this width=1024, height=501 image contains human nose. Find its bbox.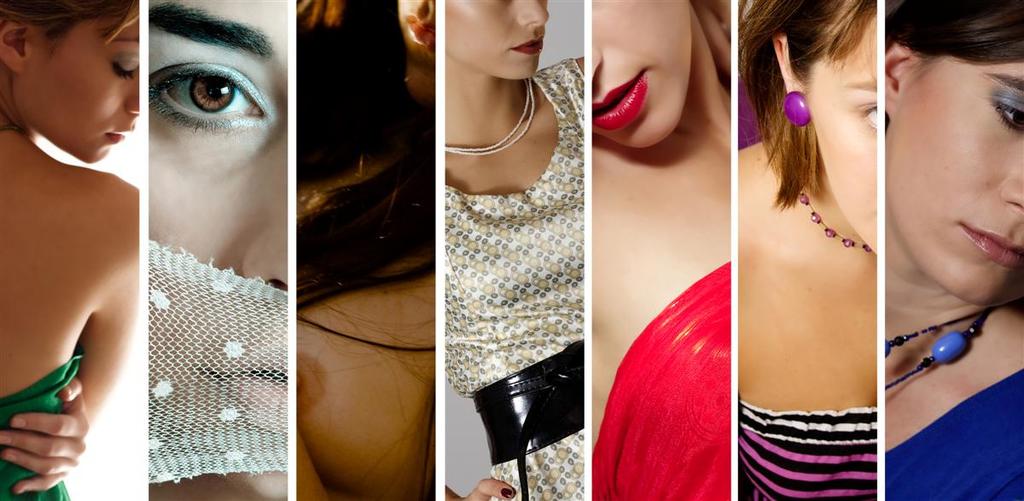
x1=591 y1=41 x2=605 y2=80.
